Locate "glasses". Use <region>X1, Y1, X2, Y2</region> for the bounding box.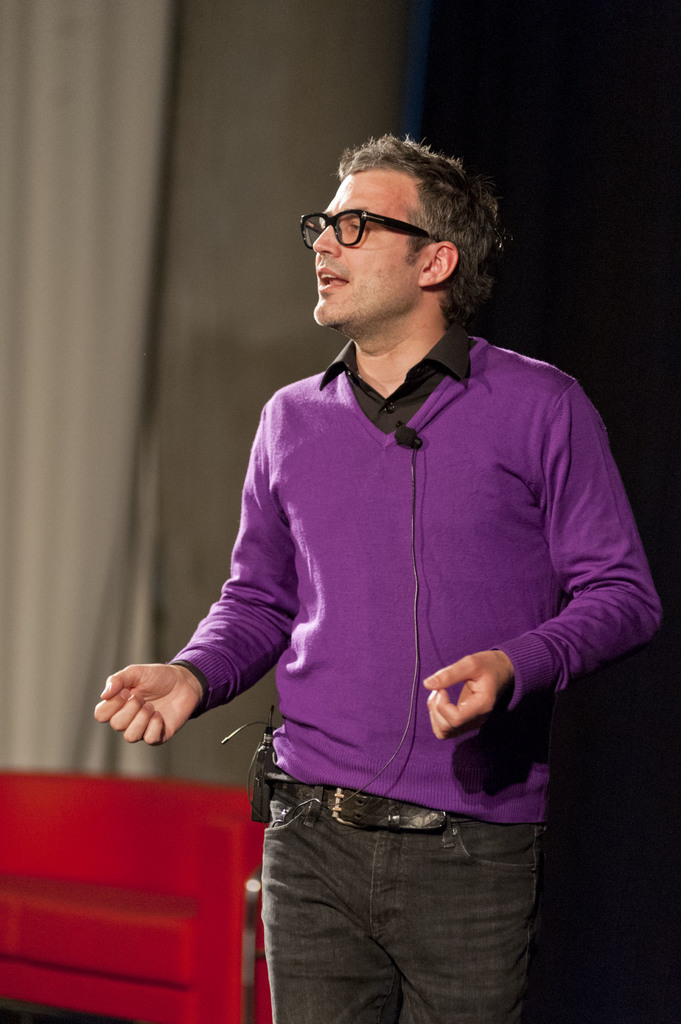
<region>298, 194, 440, 250</region>.
